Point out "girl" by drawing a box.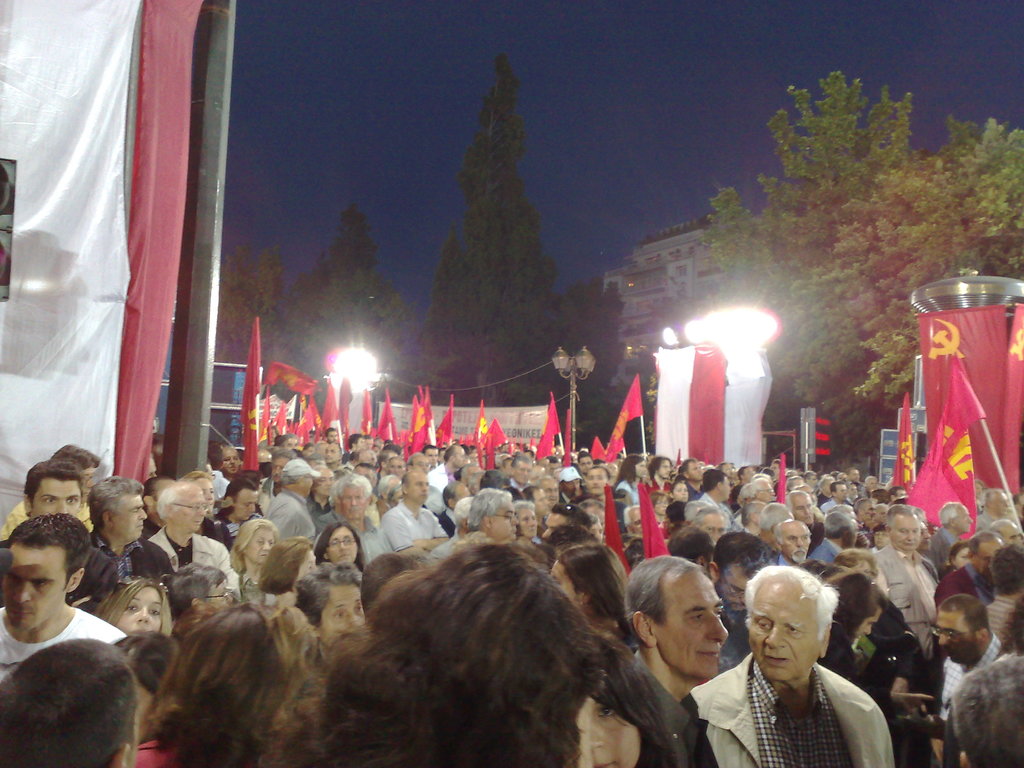
rect(547, 543, 634, 652).
